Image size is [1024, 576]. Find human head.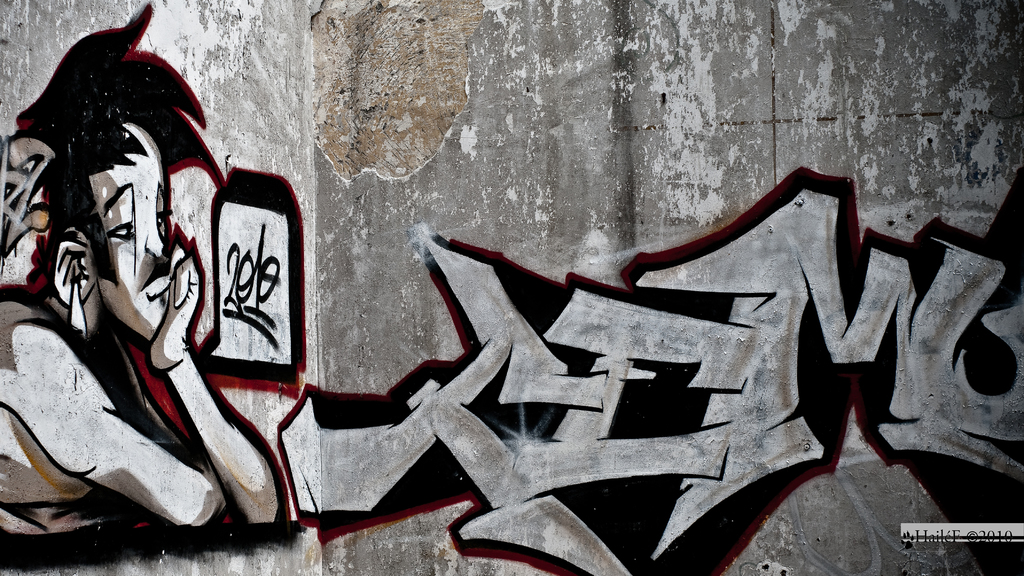
(left=3, top=3, right=232, bottom=301).
